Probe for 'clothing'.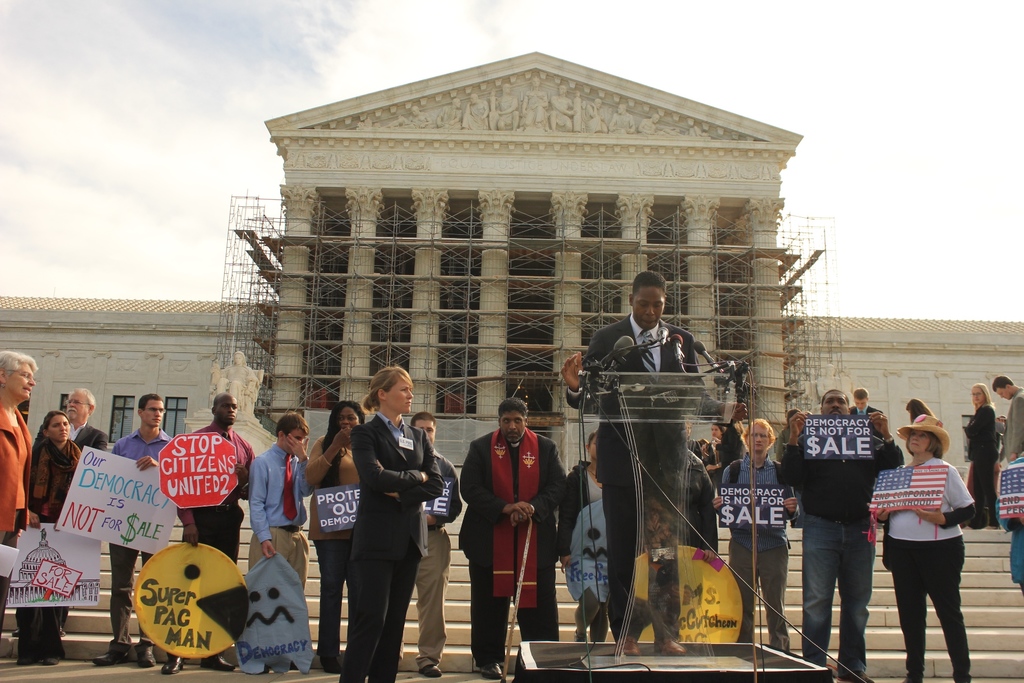
Probe result: (179,420,255,558).
